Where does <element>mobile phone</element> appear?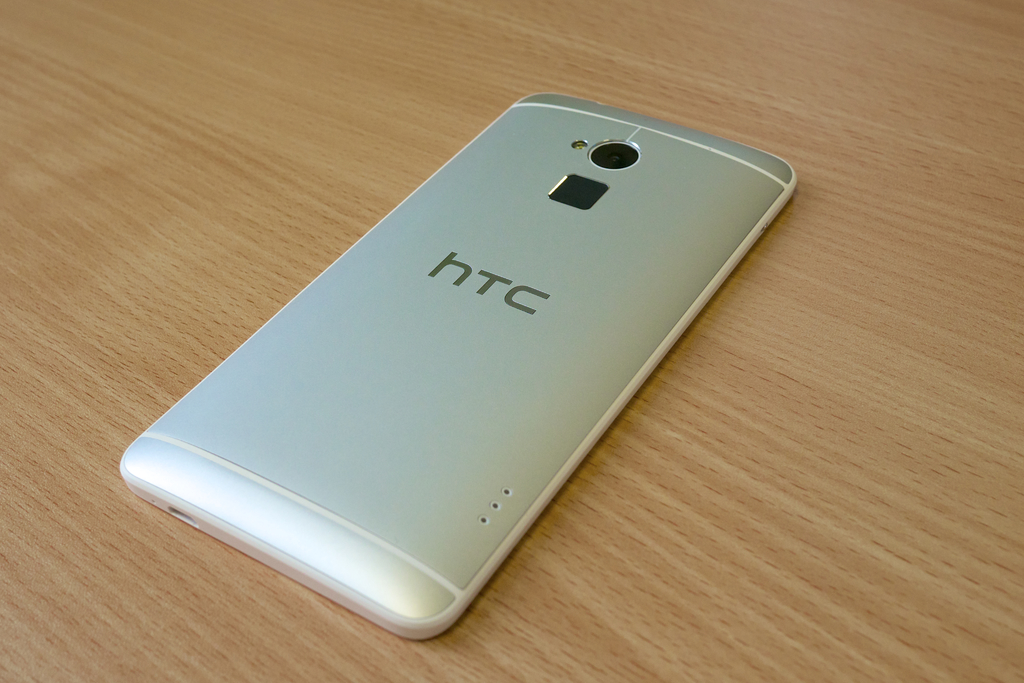
Appears at l=113, t=90, r=815, b=638.
